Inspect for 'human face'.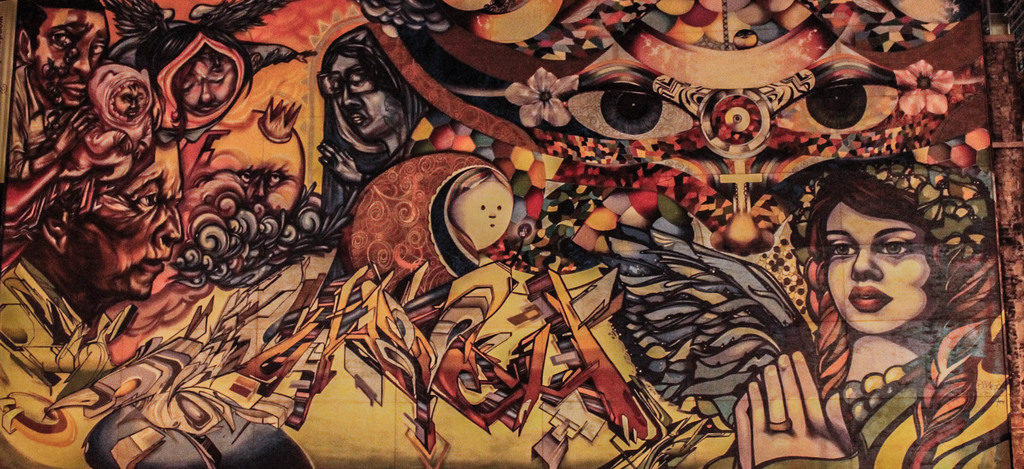
Inspection: (66, 147, 186, 300).
